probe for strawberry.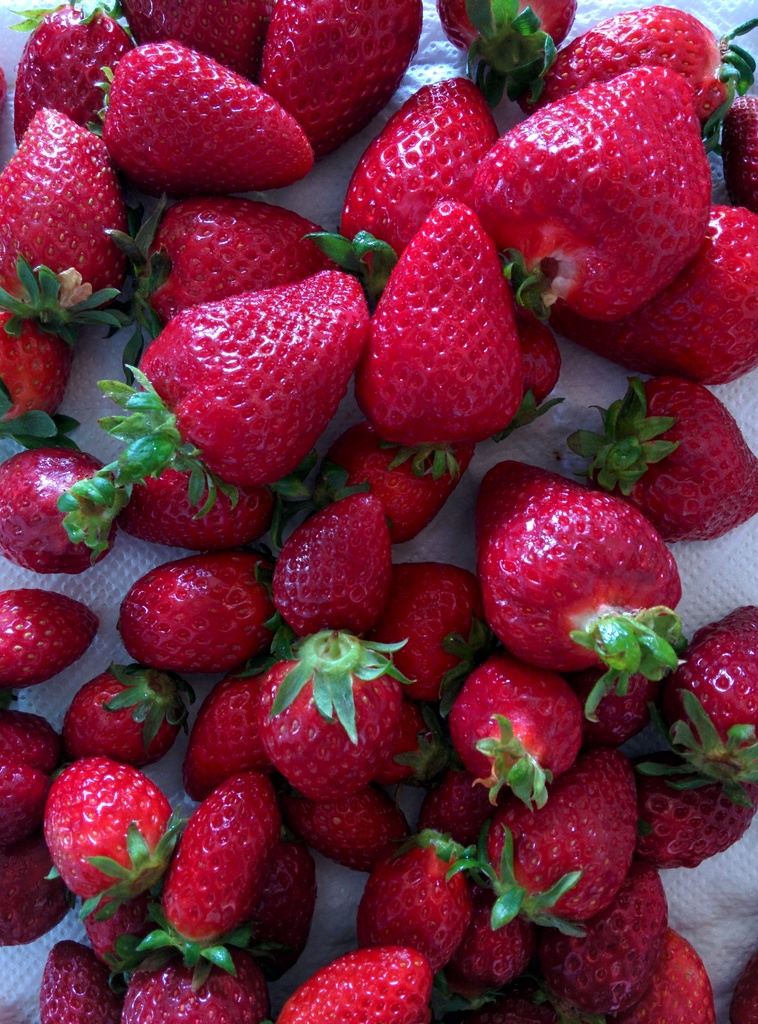
Probe result: bbox=[472, 460, 684, 726].
